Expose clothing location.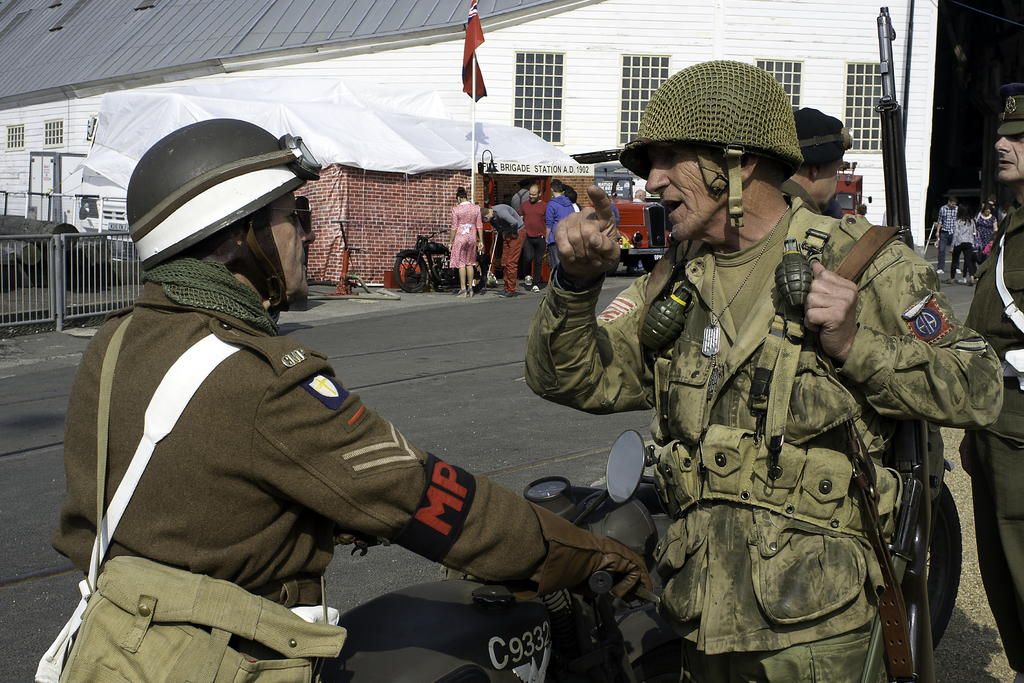
Exposed at <box>955,204,1023,677</box>.
